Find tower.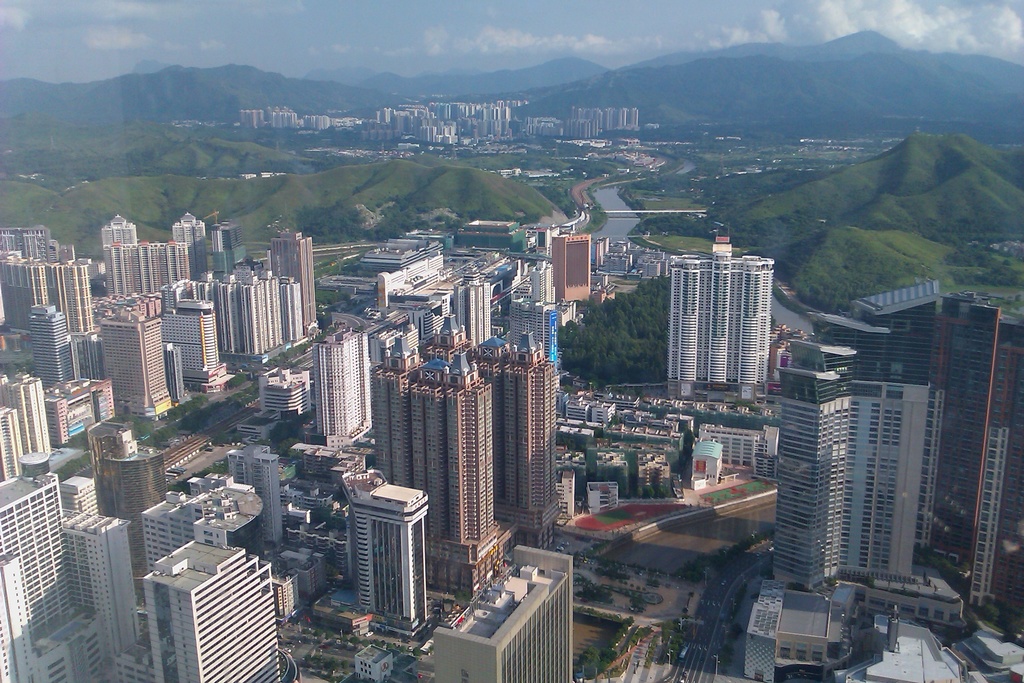
305 335 375 452.
